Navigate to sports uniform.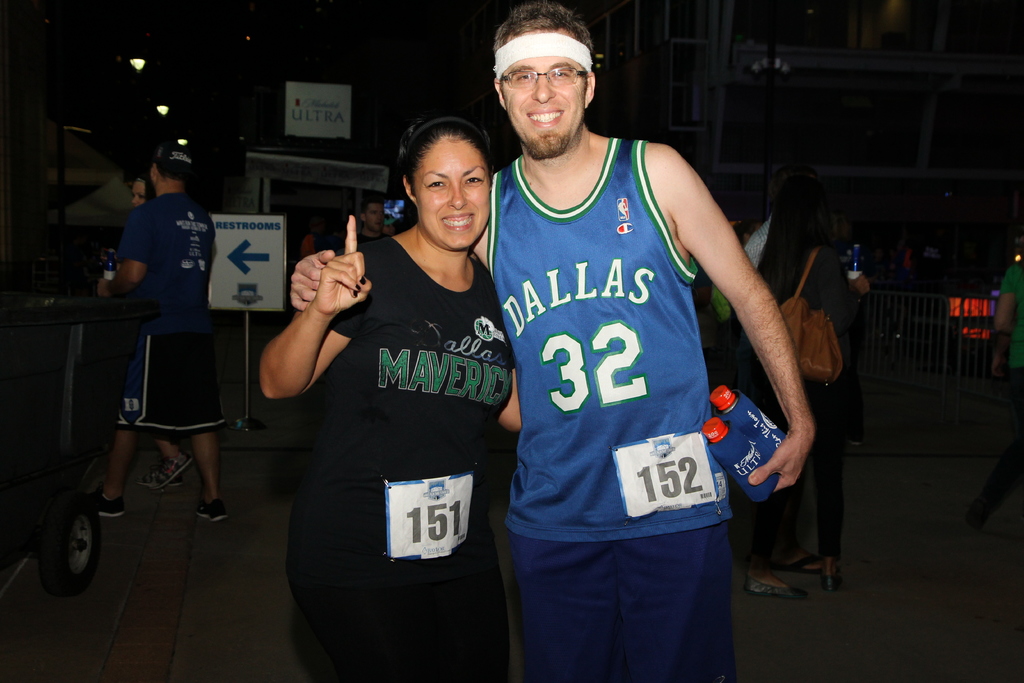
Navigation target: (left=484, top=135, right=737, bottom=682).
